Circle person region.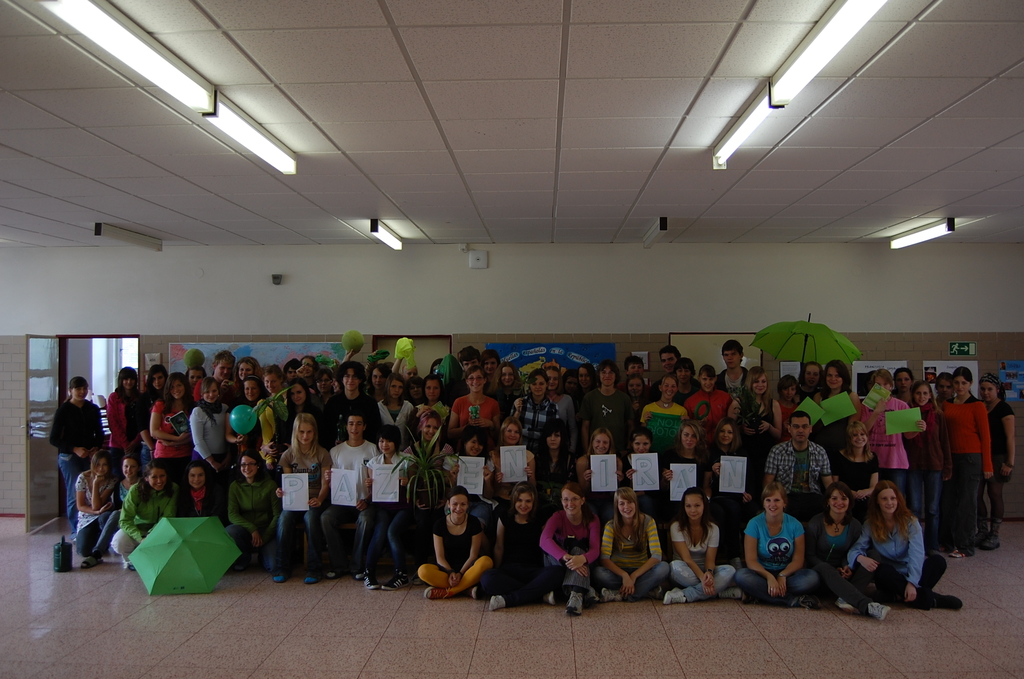
Region: (x1=733, y1=480, x2=821, y2=610).
